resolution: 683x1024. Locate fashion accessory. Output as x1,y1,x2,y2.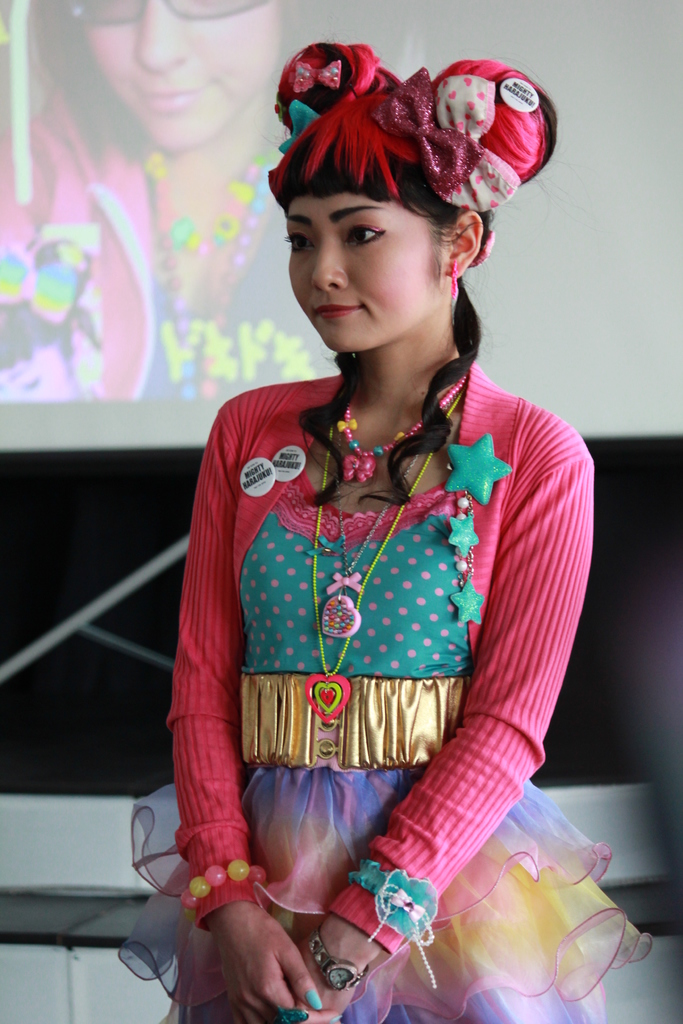
304,991,324,1008.
